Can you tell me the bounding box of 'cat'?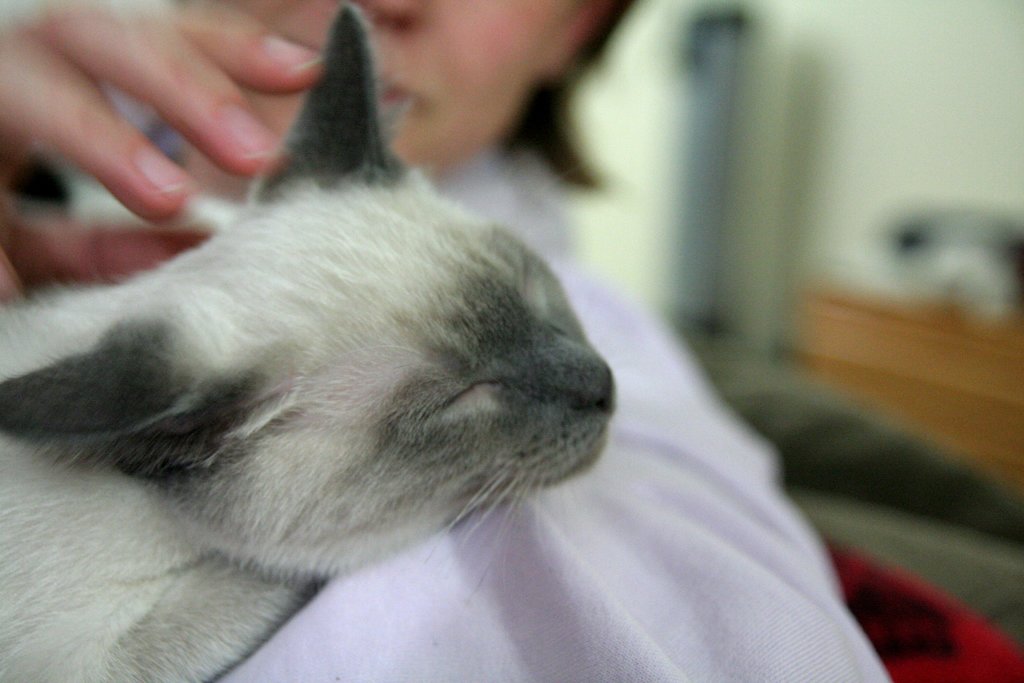
<region>0, 0, 626, 682</region>.
